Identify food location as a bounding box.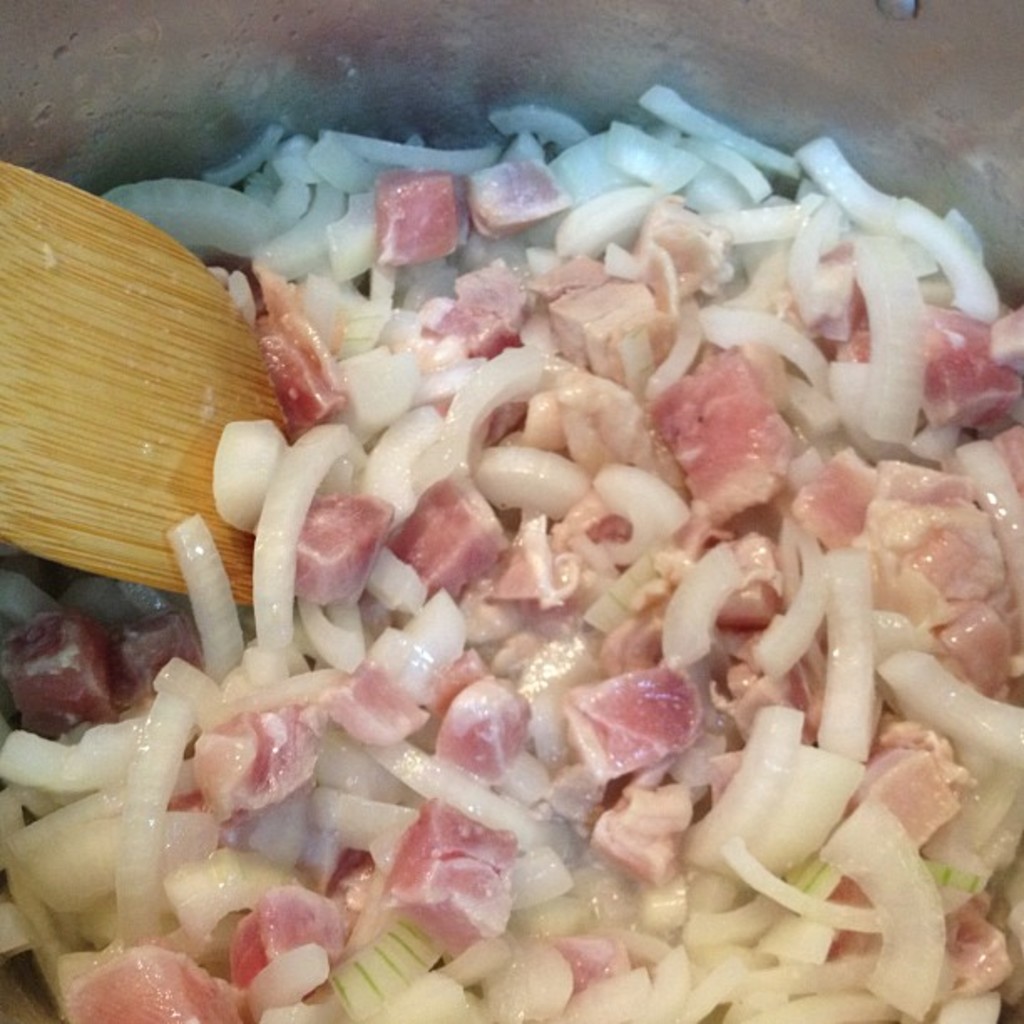
{"left": 25, "top": 20, "right": 1012, "bottom": 1023}.
